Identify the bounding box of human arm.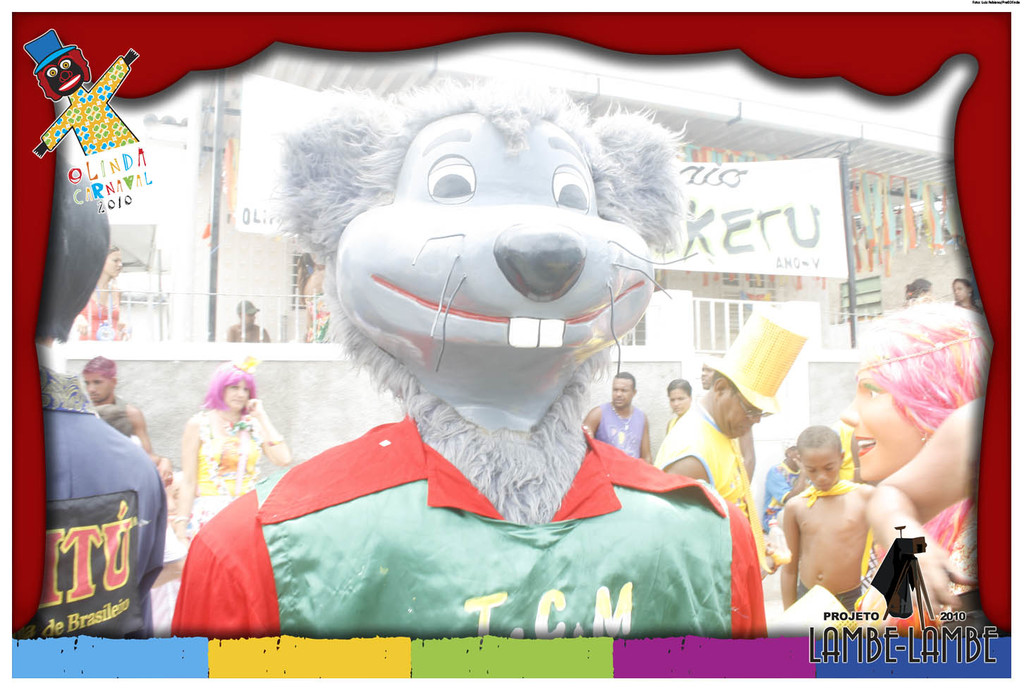
[874,393,982,620].
